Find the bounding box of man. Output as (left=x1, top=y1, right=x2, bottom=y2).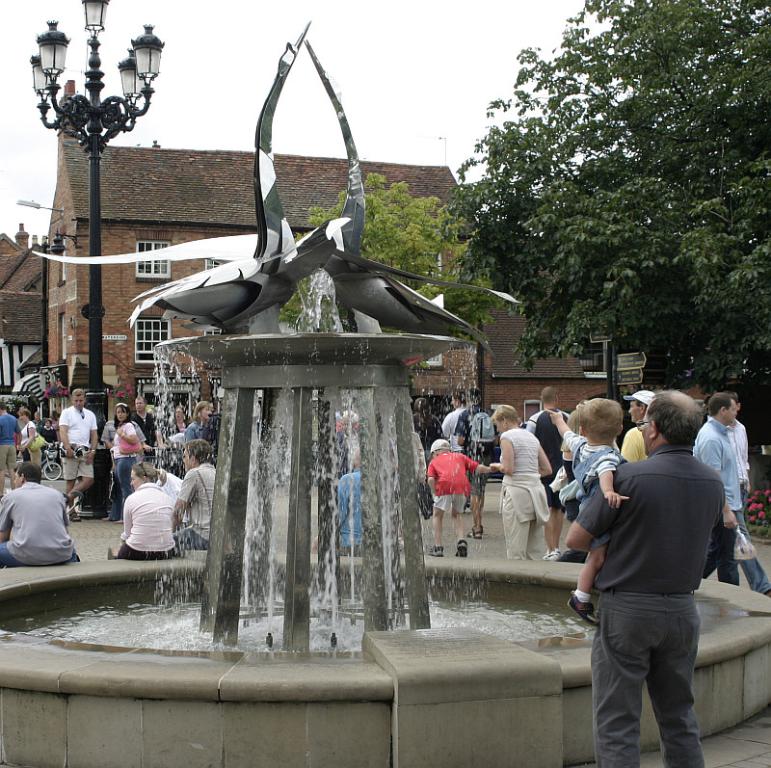
(left=562, top=389, right=728, bottom=766).
